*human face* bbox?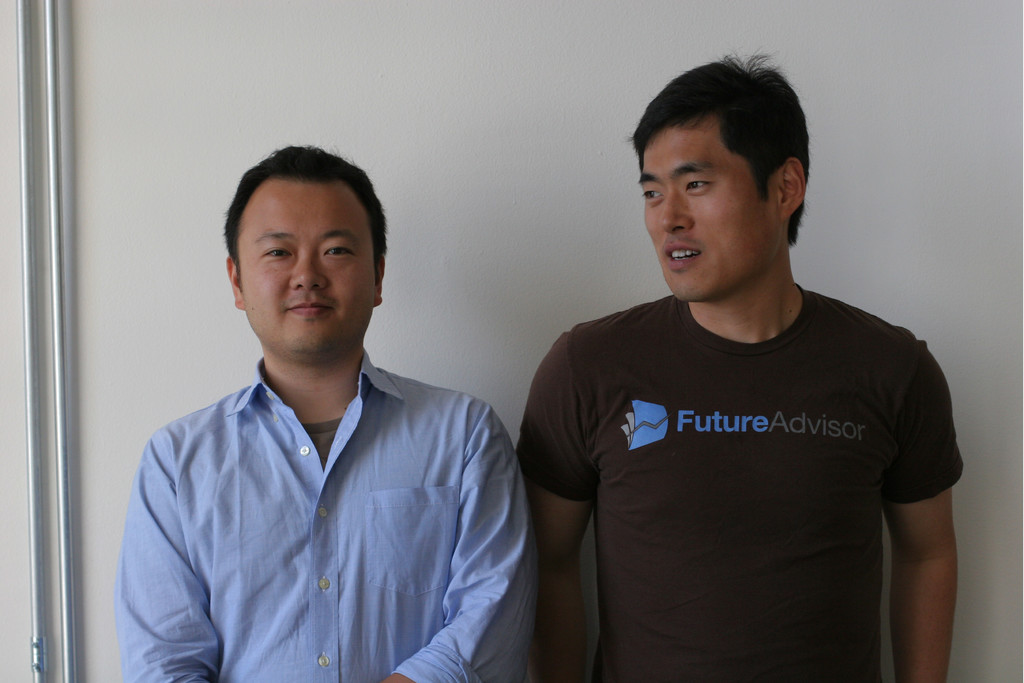
box=[233, 176, 380, 361]
